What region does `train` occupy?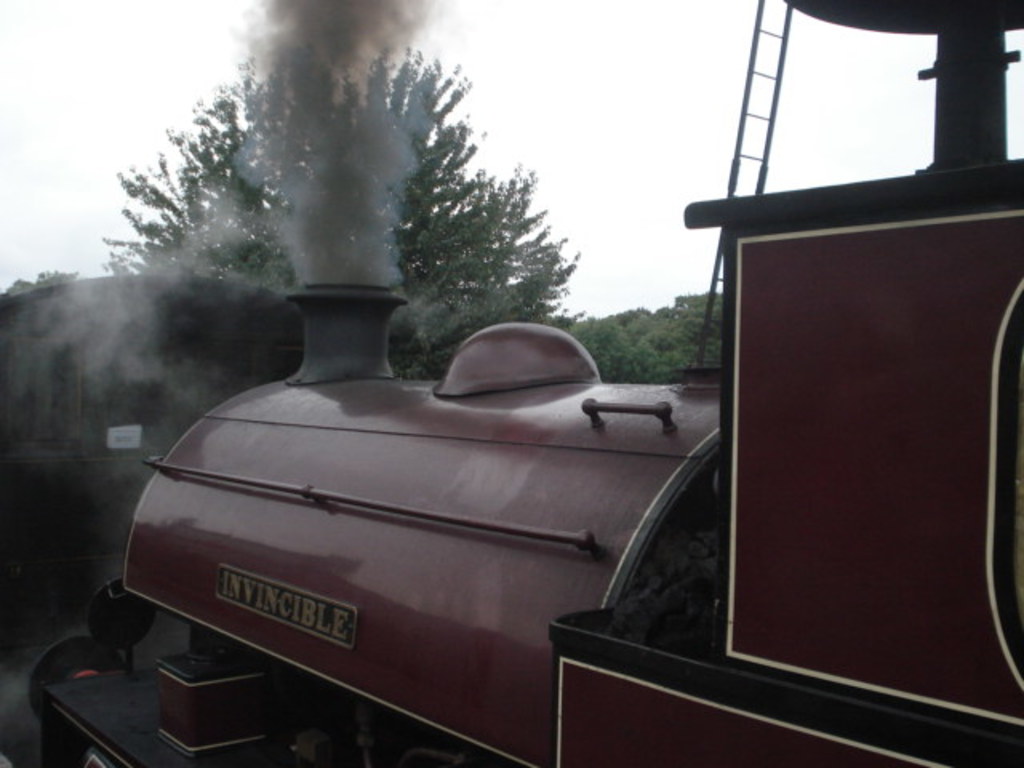
box=[26, 0, 1022, 766].
